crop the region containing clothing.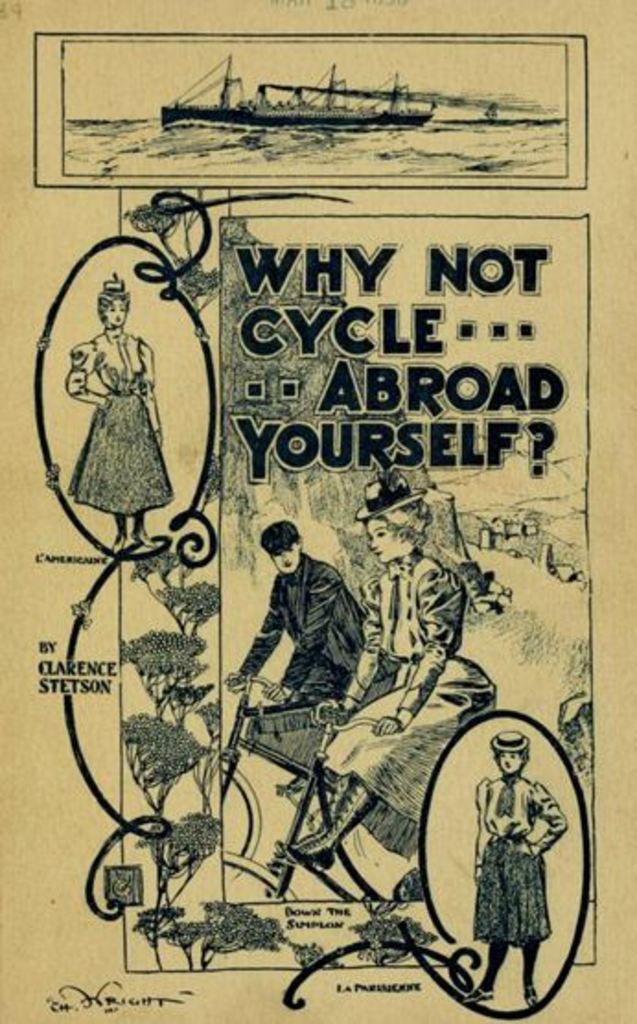
Crop region: x1=234 y1=545 x2=368 y2=711.
